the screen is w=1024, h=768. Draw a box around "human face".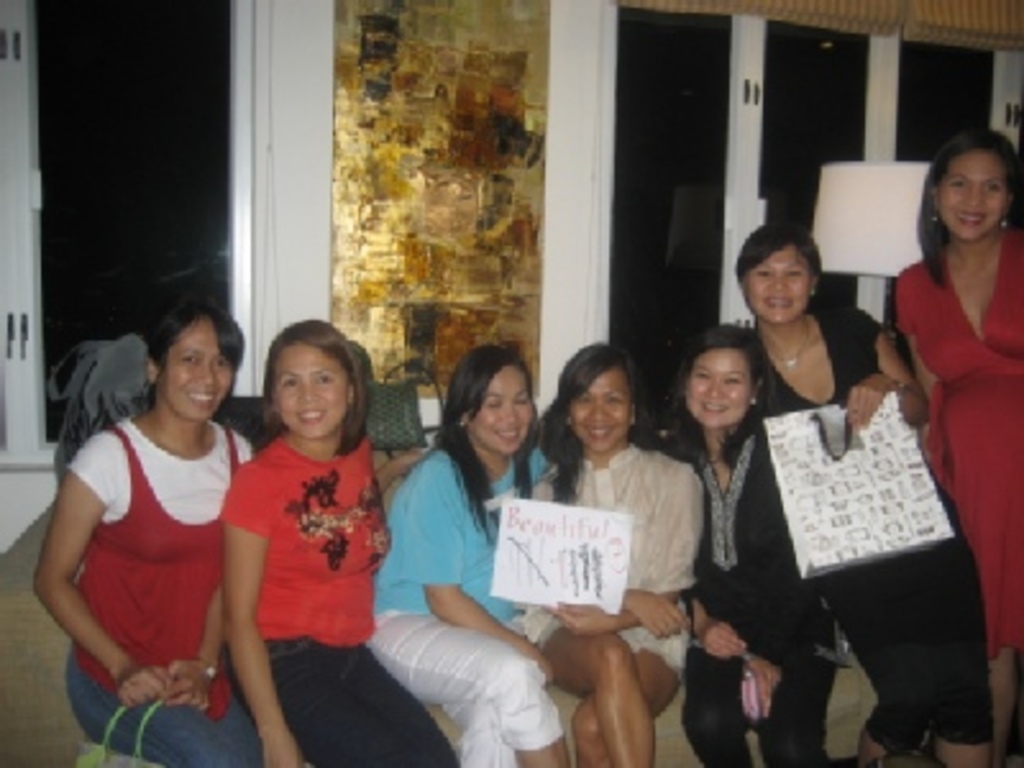
detection(689, 346, 753, 428).
